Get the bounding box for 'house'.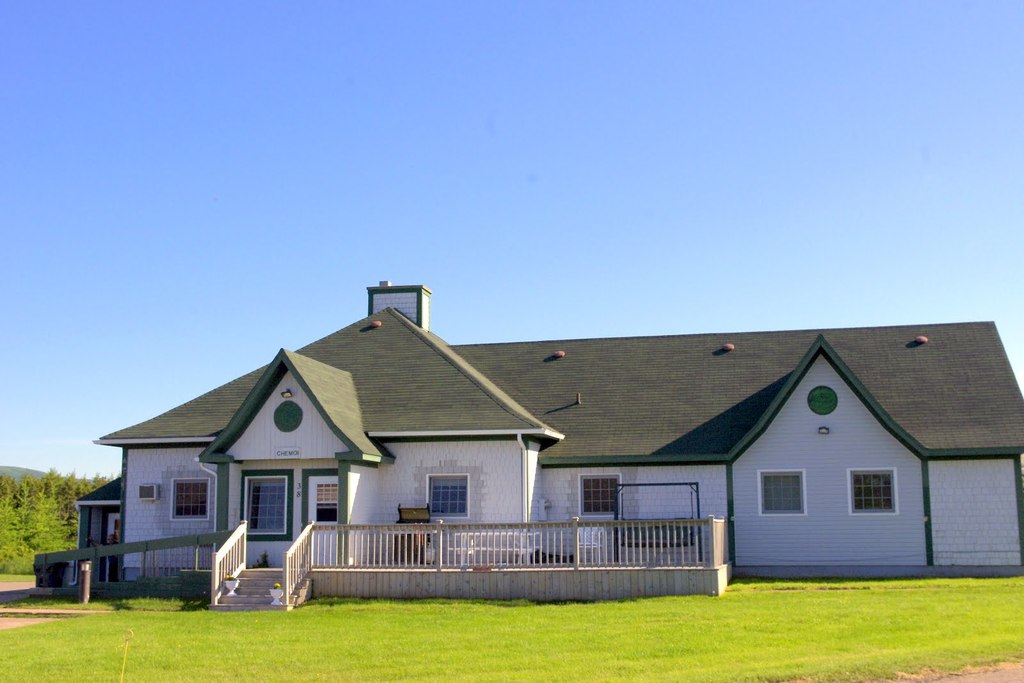
133, 312, 530, 565.
